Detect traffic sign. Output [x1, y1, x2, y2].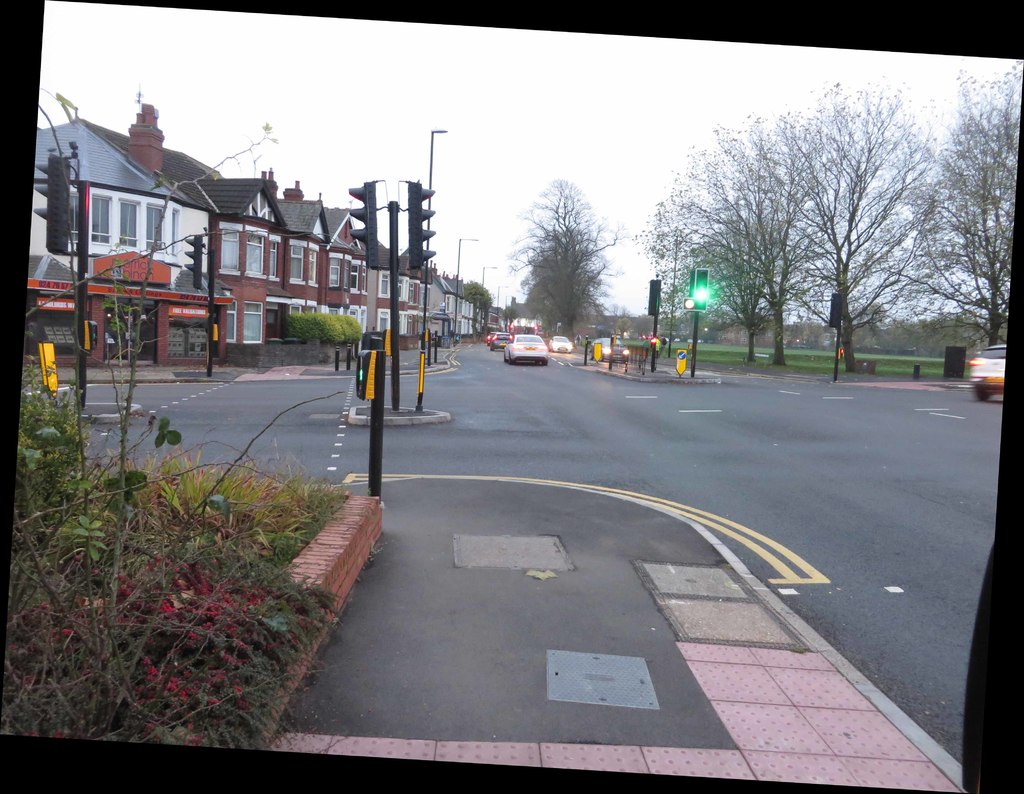
[693, 265, 711, 309].
